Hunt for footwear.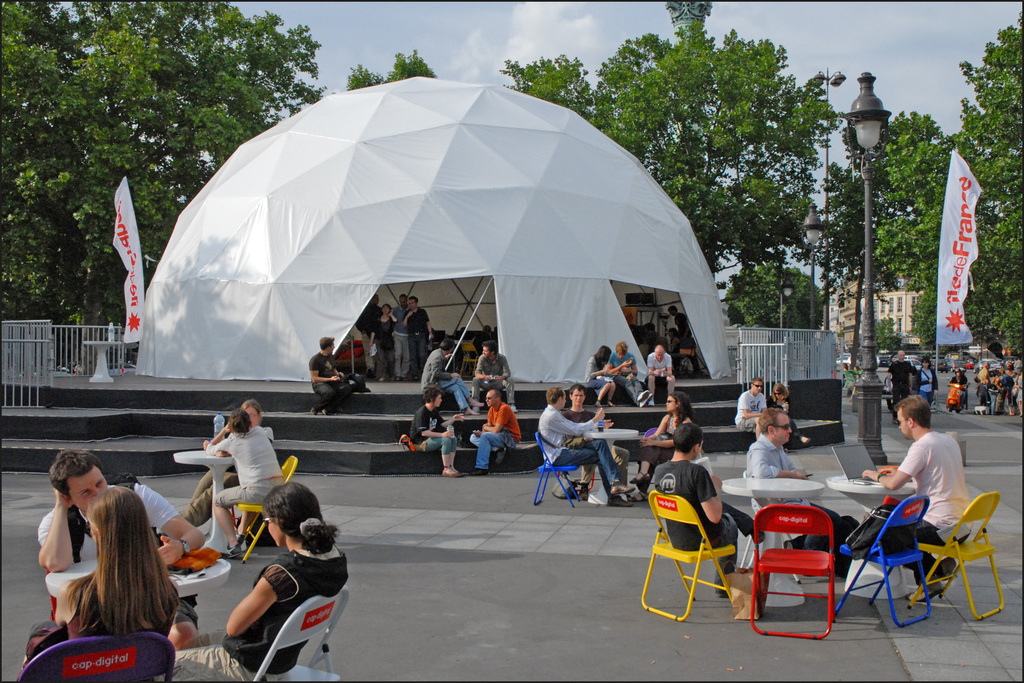
Hunted down at left=918, top=555, right=960, bottom=588.
